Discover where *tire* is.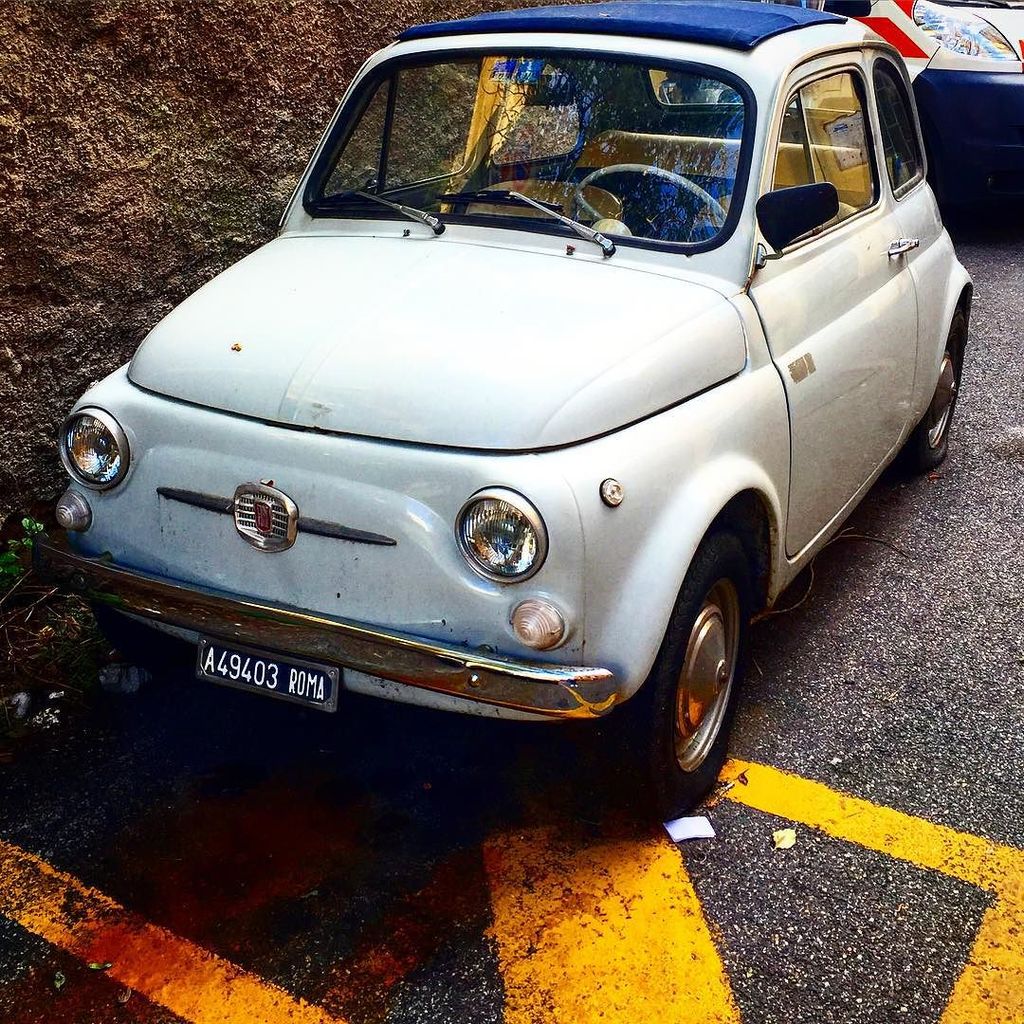
Discovered at bbox=[625, 532, 779, 808].
